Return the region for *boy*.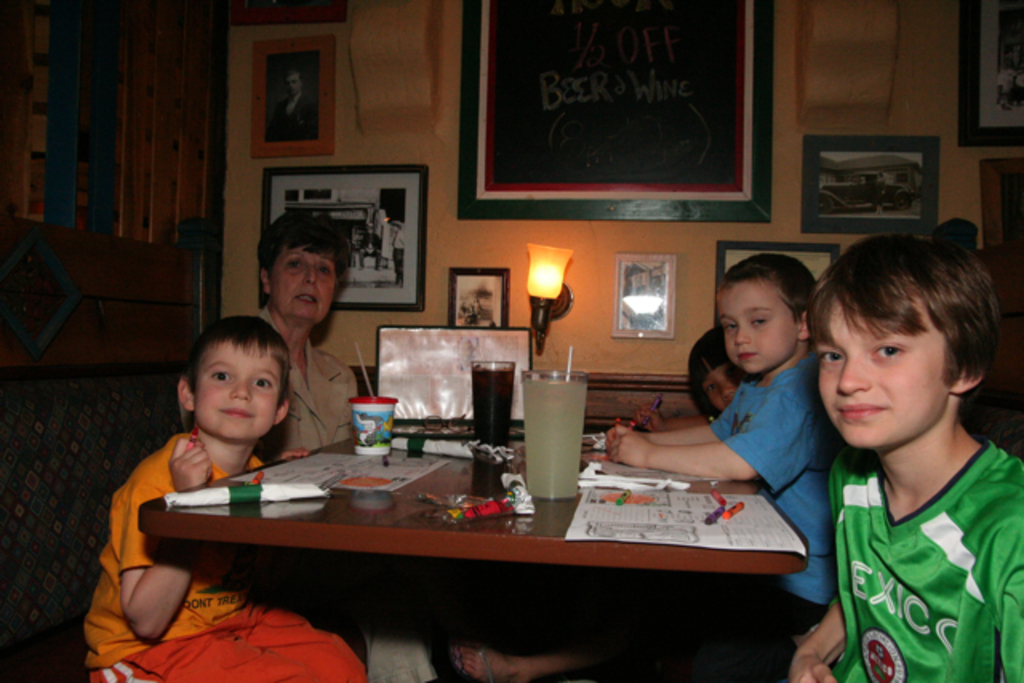
box(782, 235, 1022, 681).
